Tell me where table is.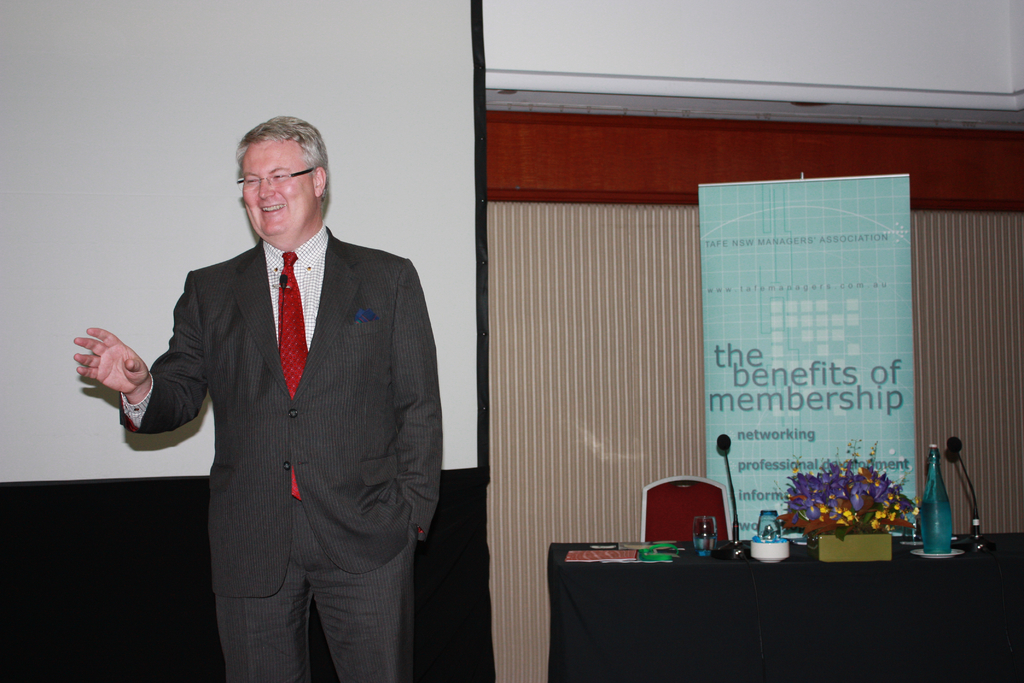
table is at BBox(553, 531, 983, 666).
